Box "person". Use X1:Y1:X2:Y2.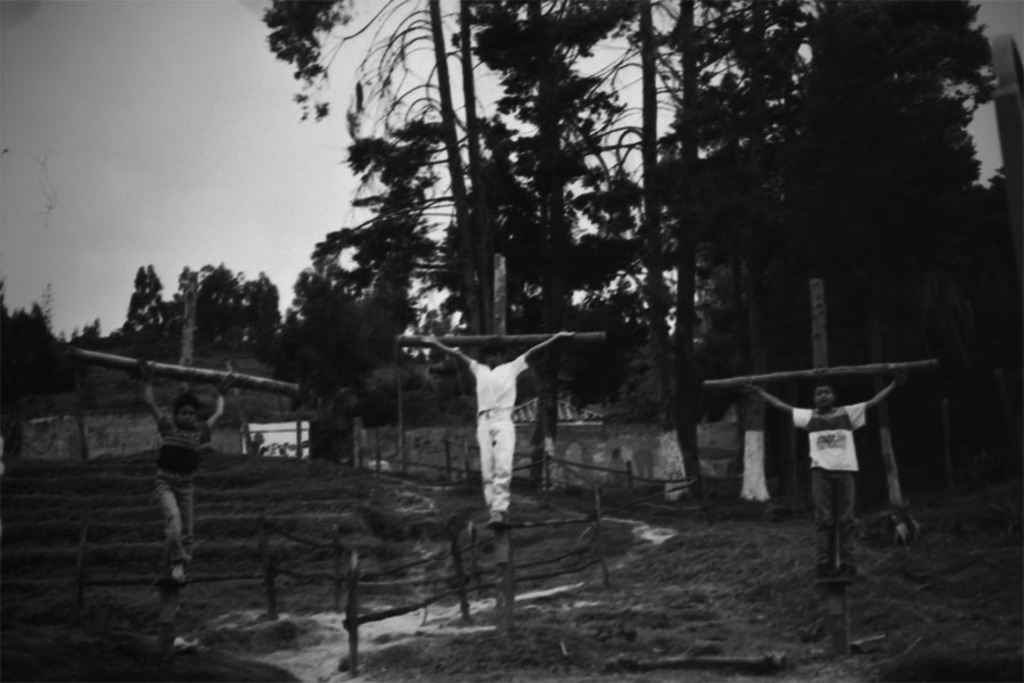
777:344:895:566.
